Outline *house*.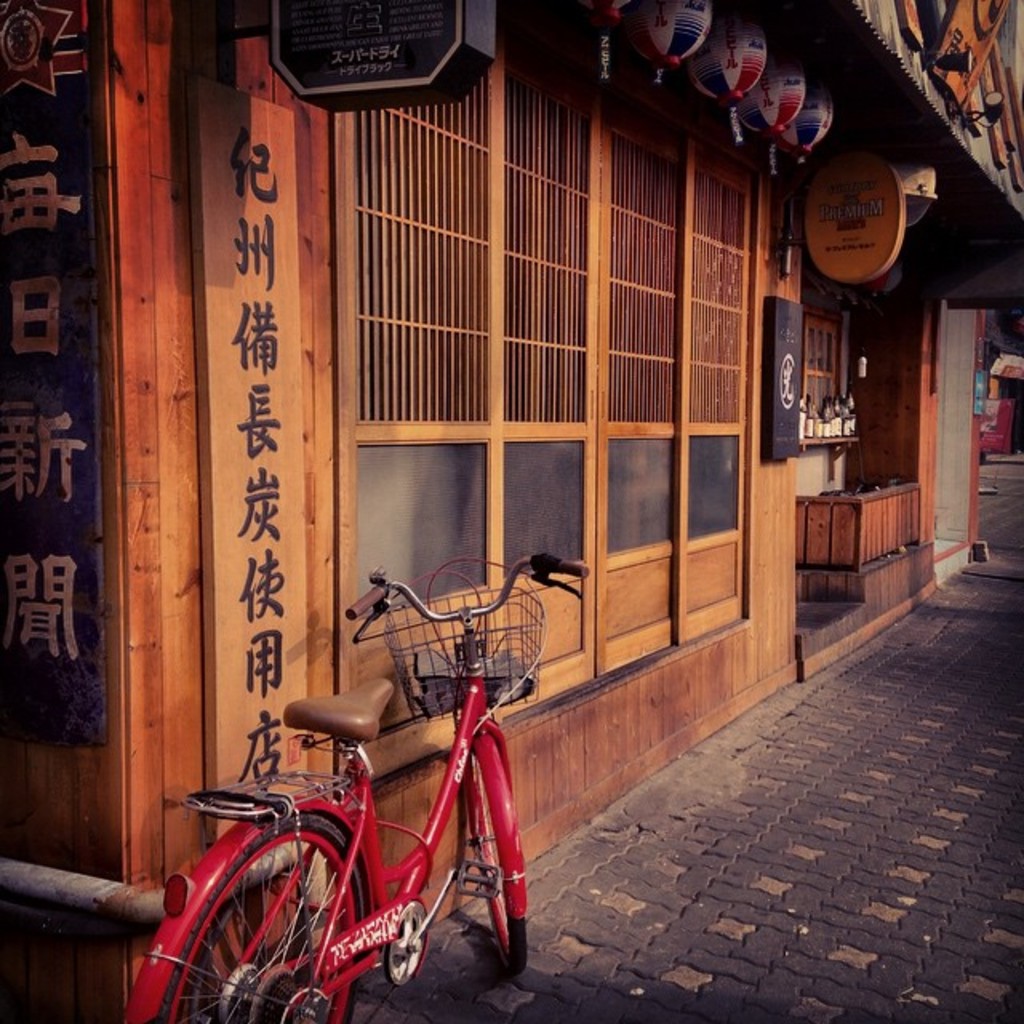
Outline: (0,0,1022,1022).
